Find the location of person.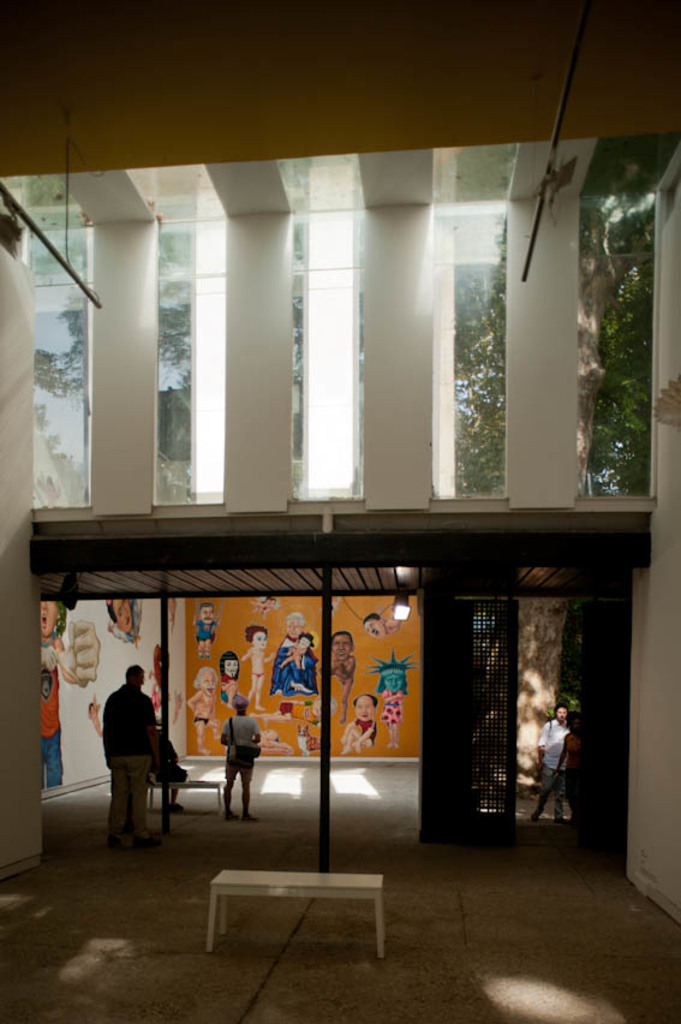
Location: <box>37,601,101,690</box>.
